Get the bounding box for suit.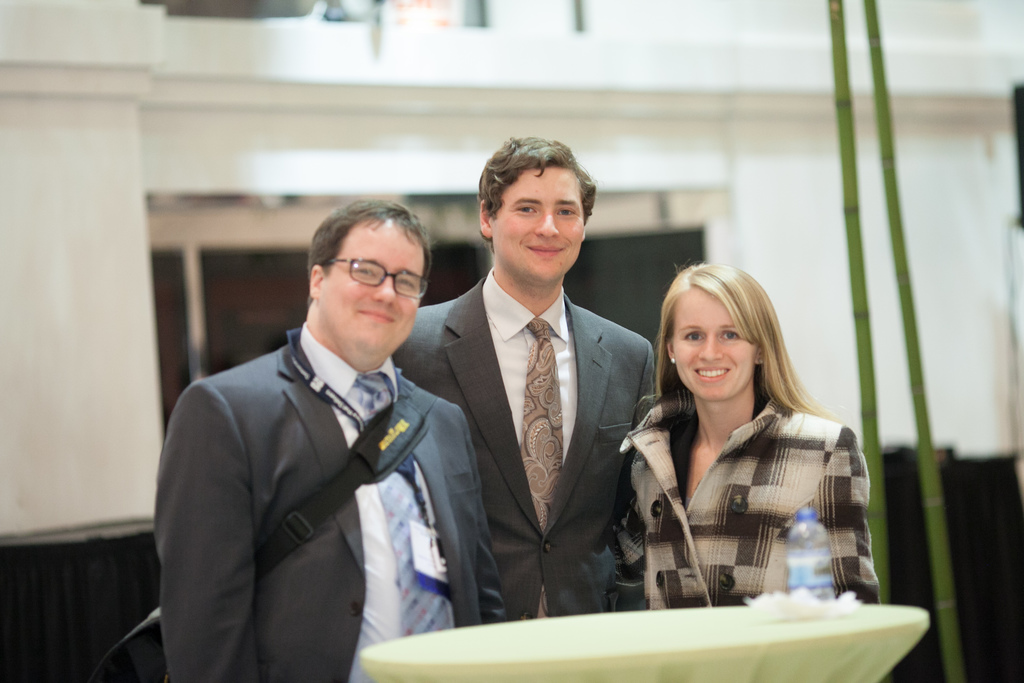
[391, 267, 657, 622].
